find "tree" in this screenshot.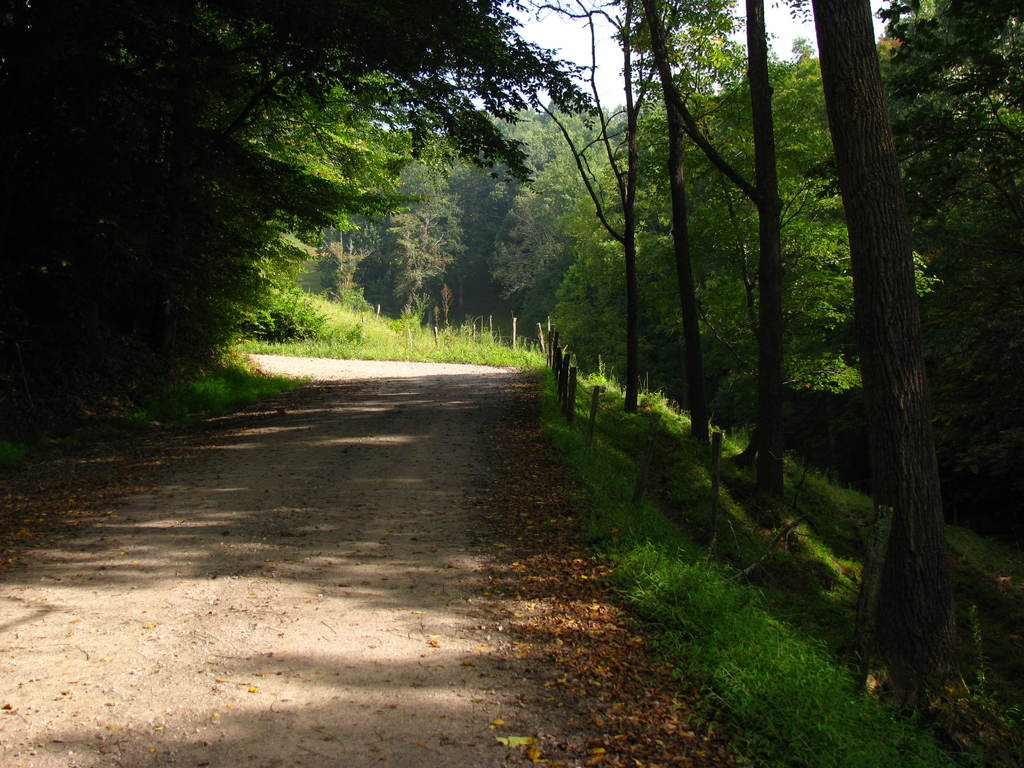
The bounding box for "tree" is bbox=(642, 0, 753, 443).
